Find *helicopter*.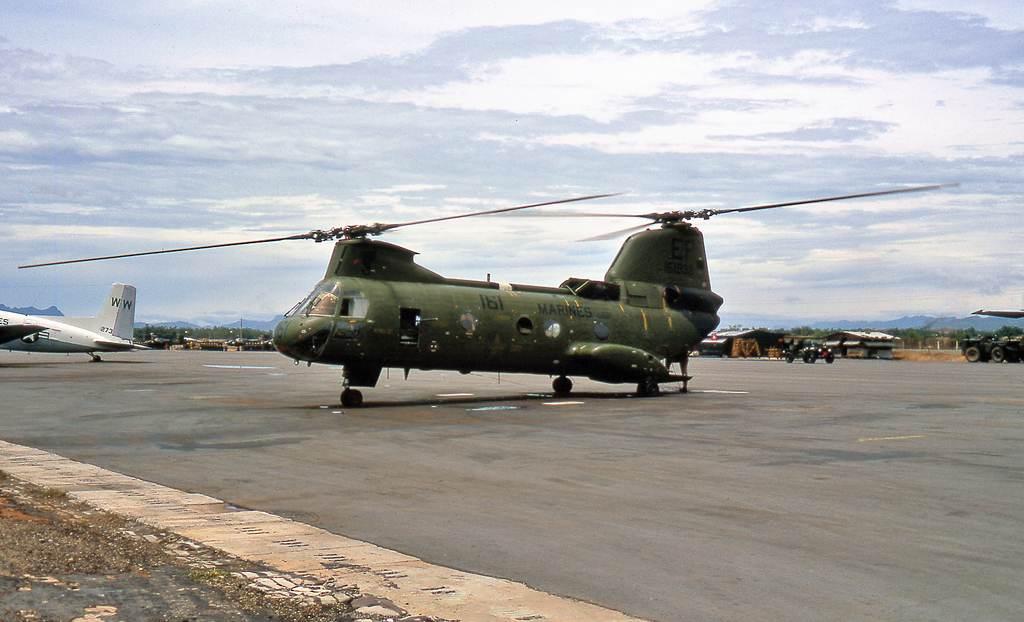
[0, 169, 937, 408].
